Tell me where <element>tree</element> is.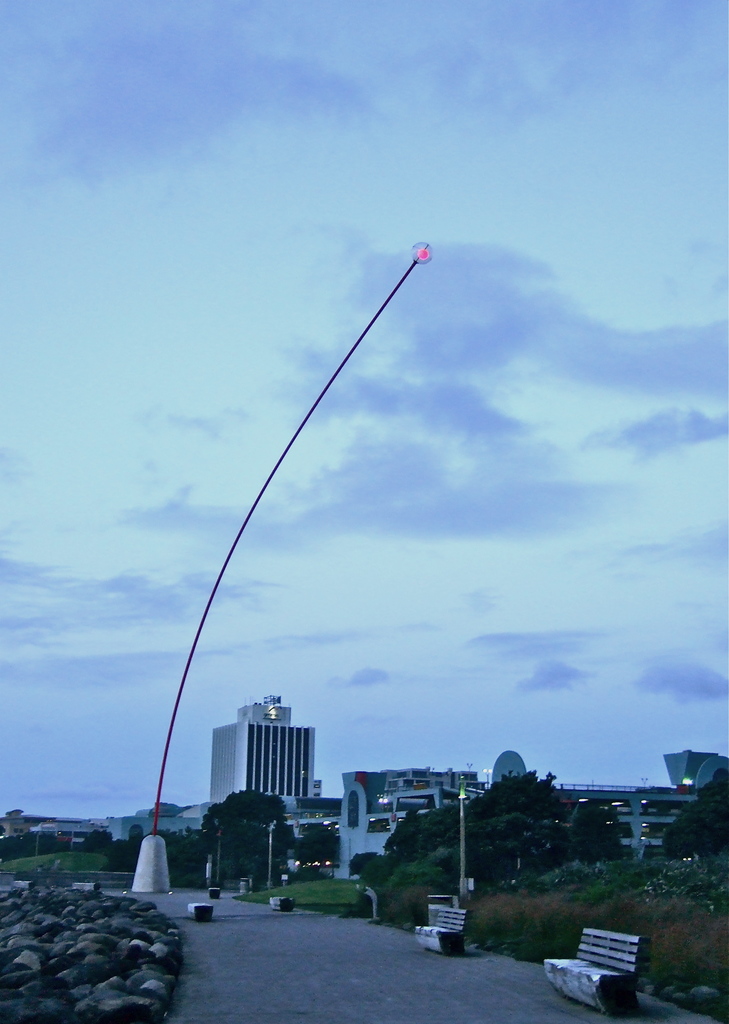
<element>tree</element> is at bbox=(440, 780, 496, 886).
